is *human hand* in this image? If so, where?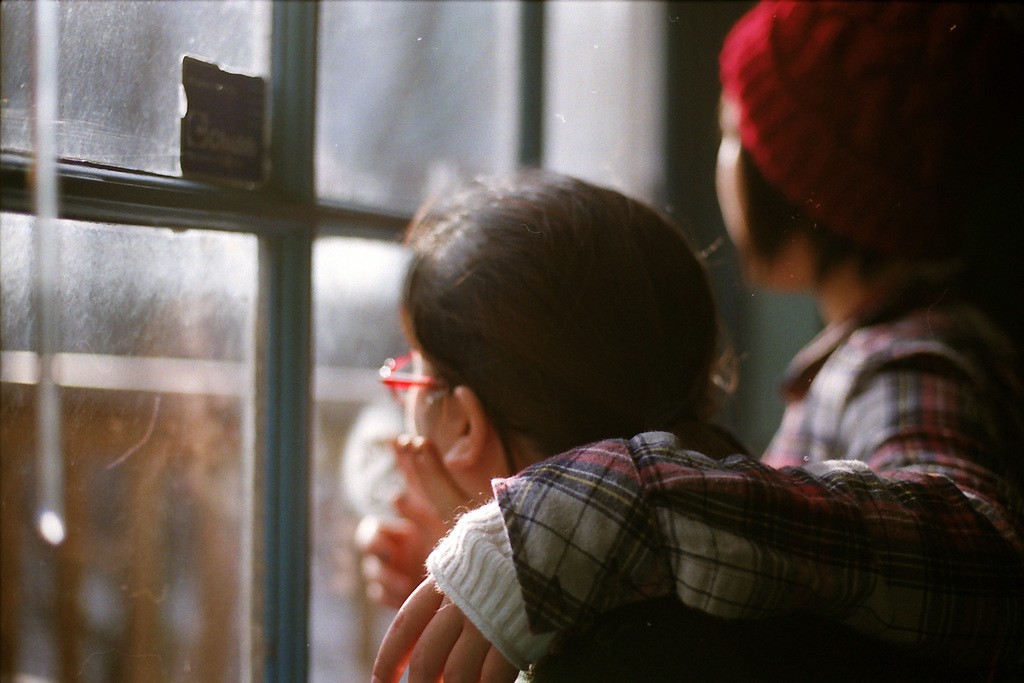
Yes, at crop(352, 490, 449, 613).
